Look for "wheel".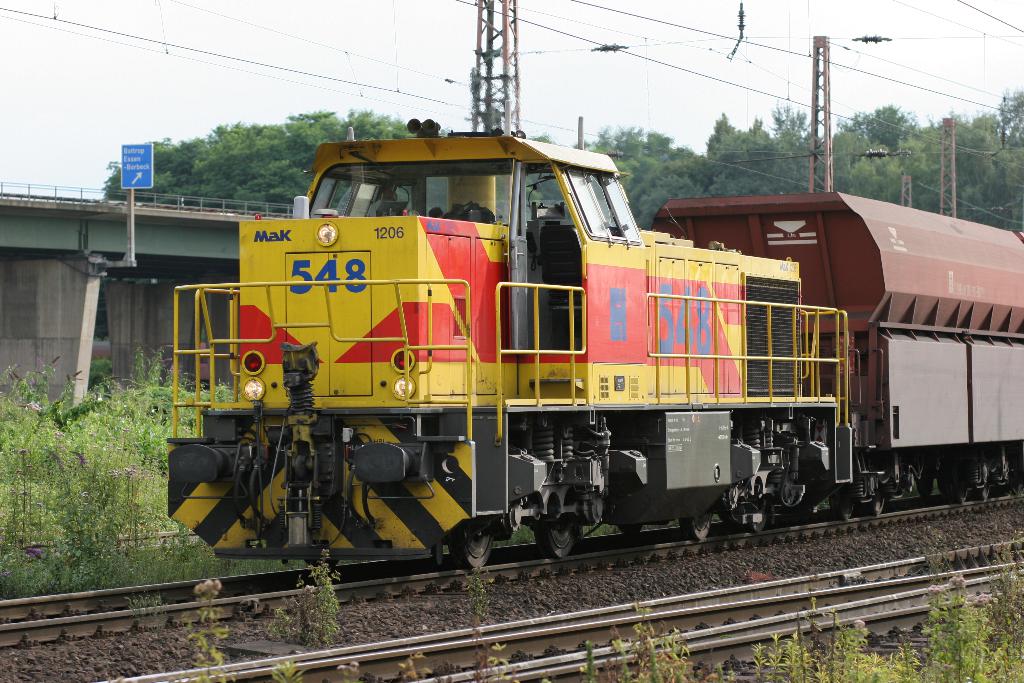
Found: (532, 518, 584, 561).
